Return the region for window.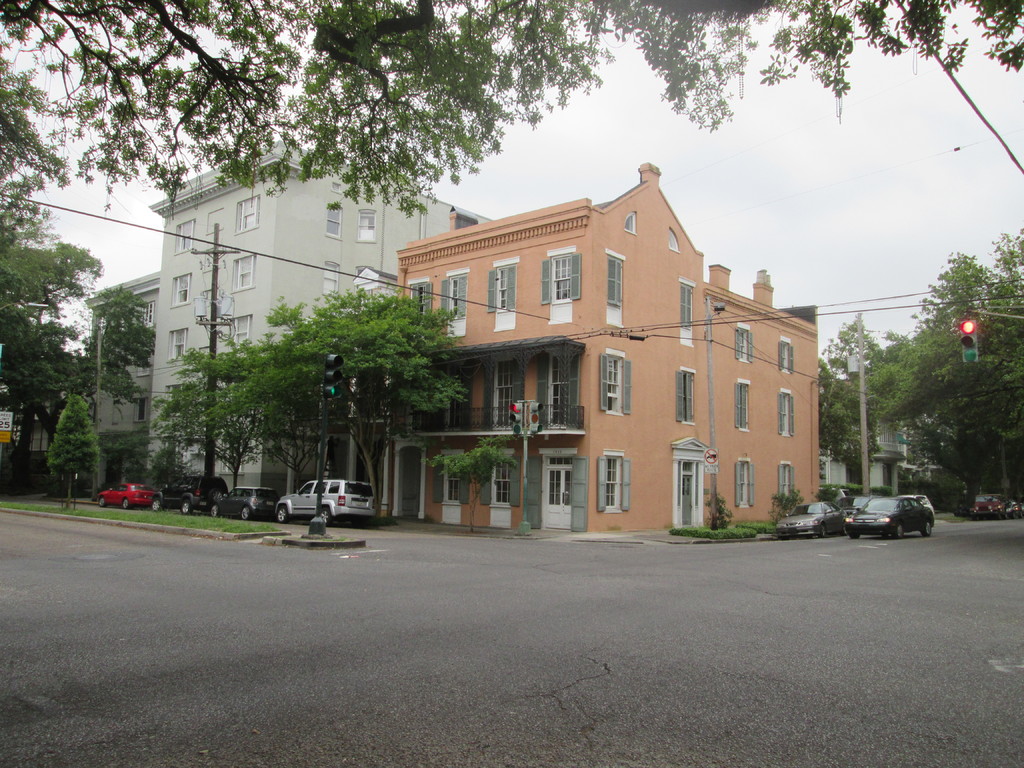
bbox=[108, 397, 129, 431].
